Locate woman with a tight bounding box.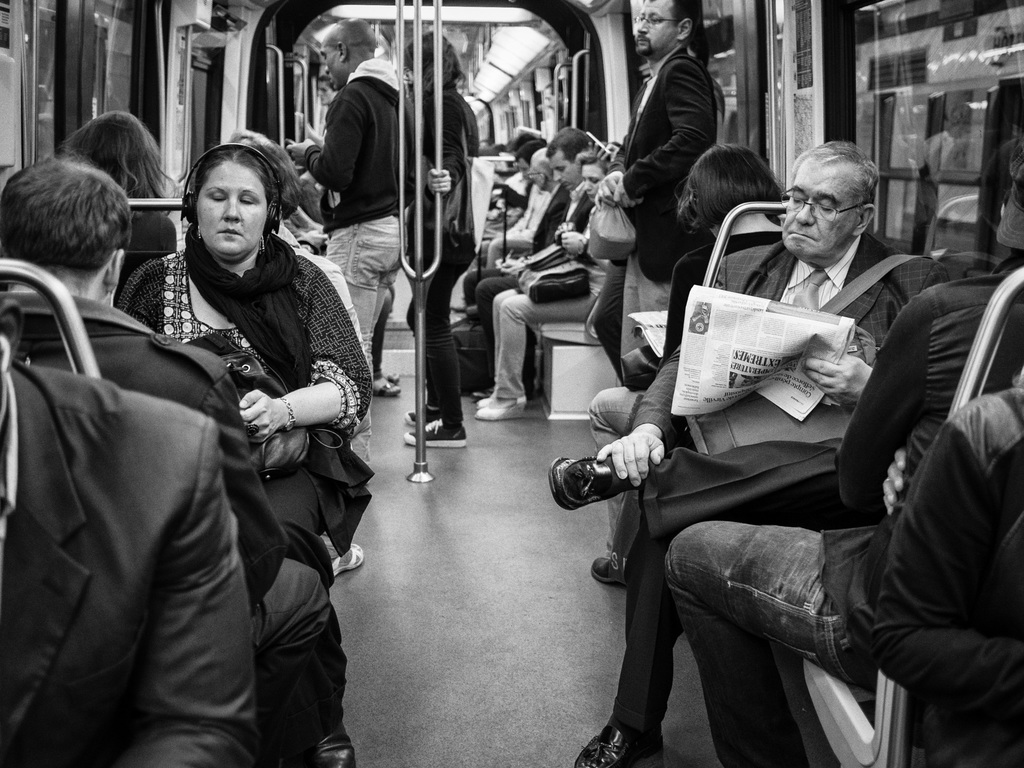
l=470, t=145, r=609, b=417.
